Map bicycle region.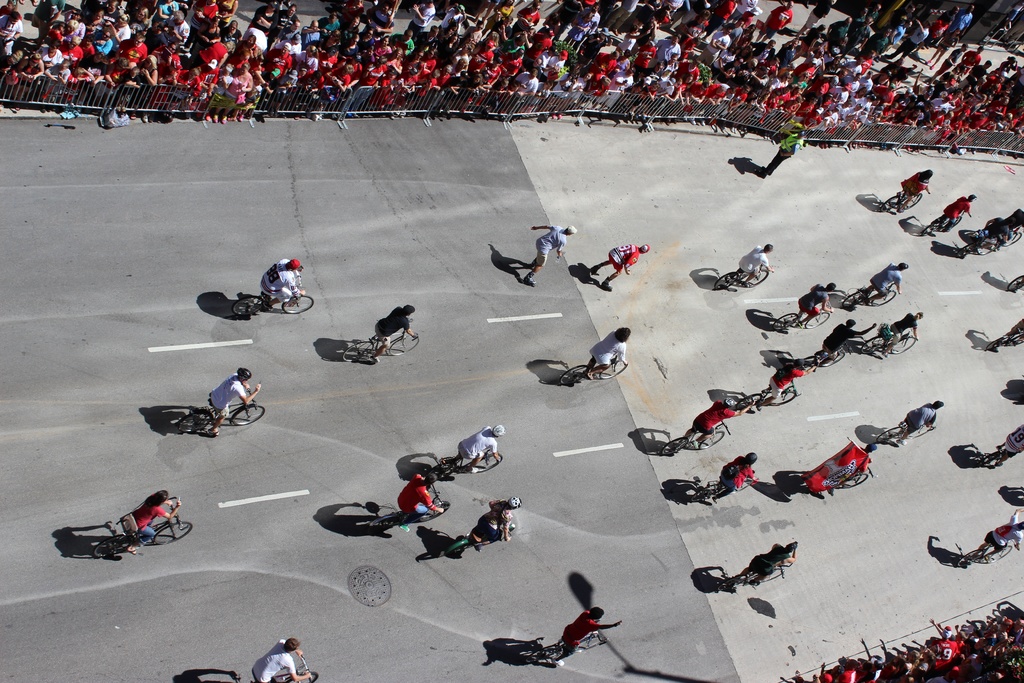
Mapped to {"left": 877, "top": 423, "right": 933, "bottom": 447}.
